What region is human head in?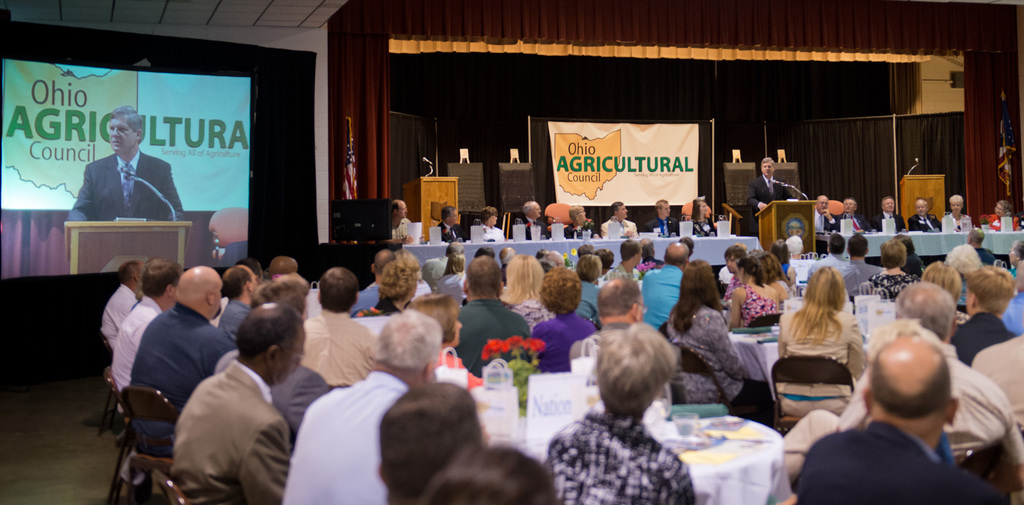
Rect(107, 106, 147, 157).
